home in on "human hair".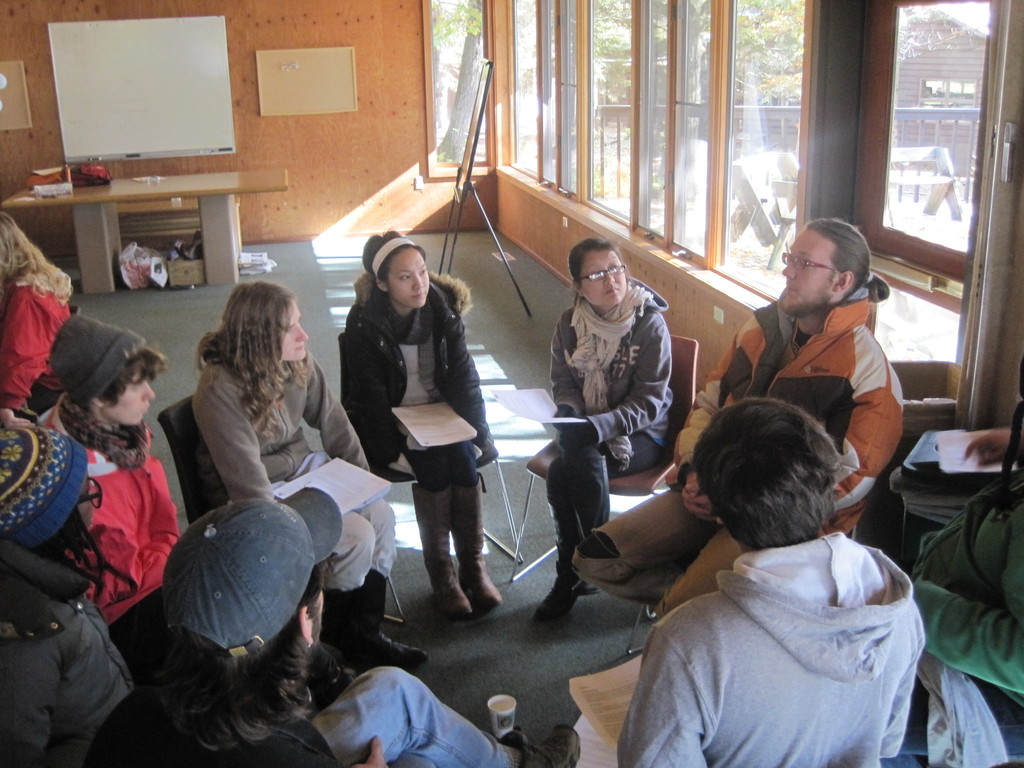
Homed in at box(93, 342, 168, 406).
